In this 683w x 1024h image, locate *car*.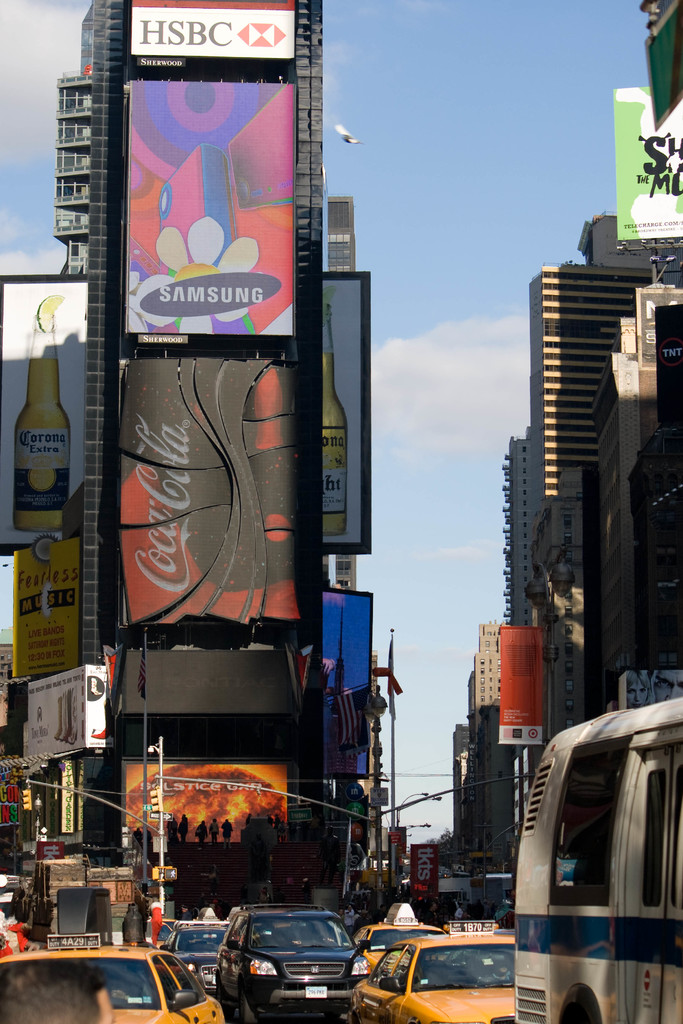
Bounding box: (142,922,235,1002).
